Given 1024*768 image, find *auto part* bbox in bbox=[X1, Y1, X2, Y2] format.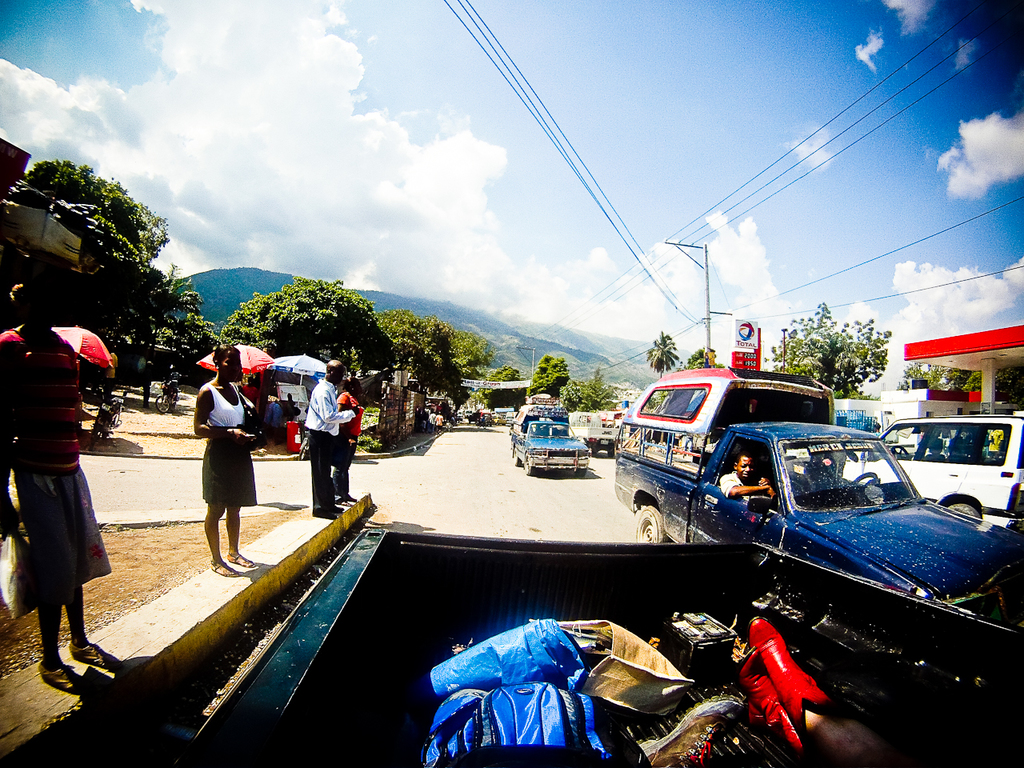
bbox=[941, 498, 980, 520].
